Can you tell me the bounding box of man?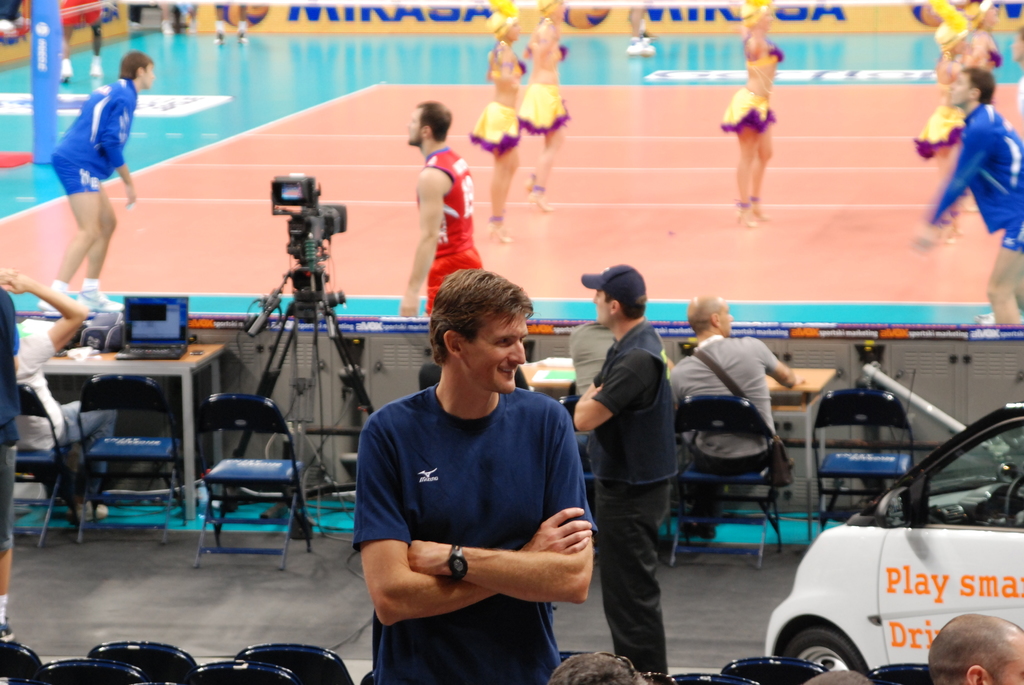
(left=556, top=316, right=634, bottom=389).
